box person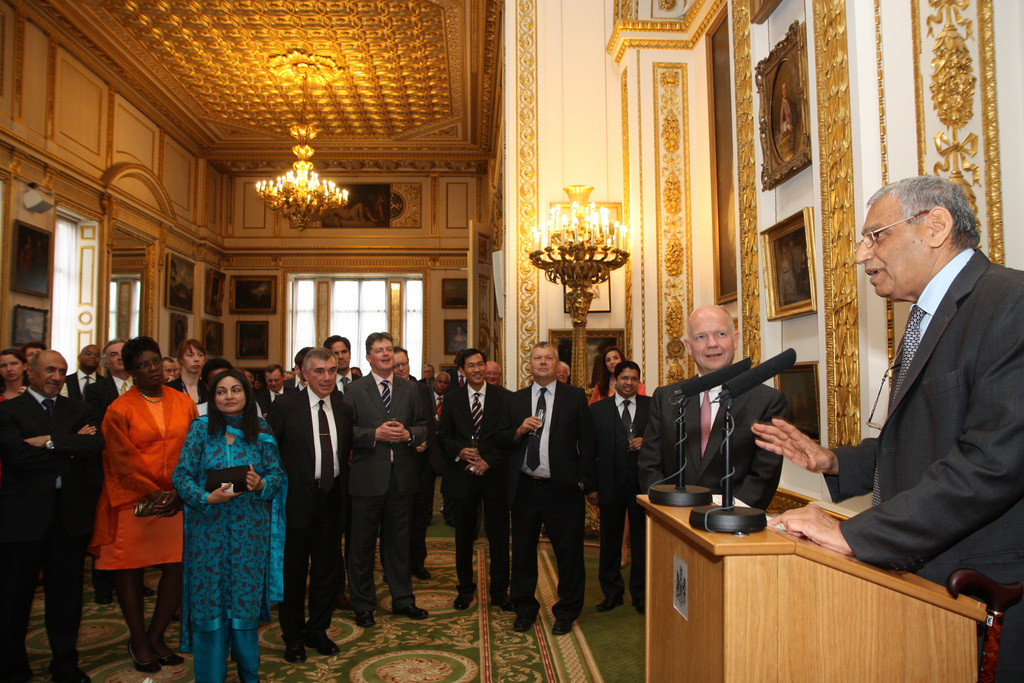
left=352, top=332, right=434, bottom=634
